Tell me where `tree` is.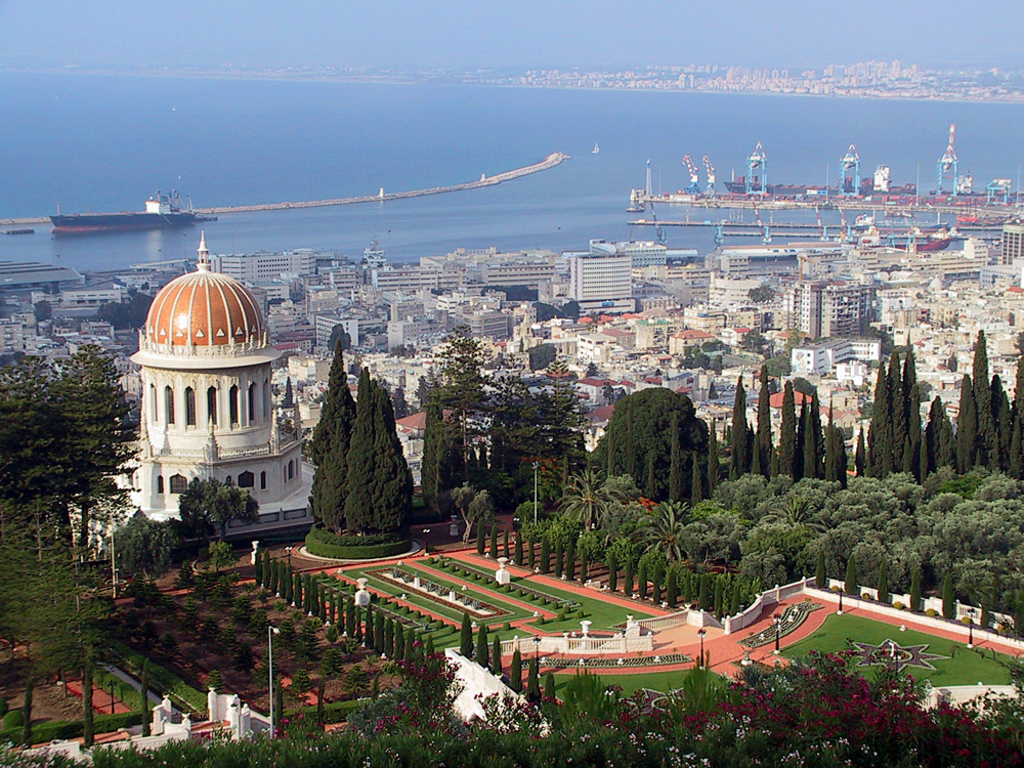
`tree` is at x1=811, y1=385, x2=824, y2=486.
